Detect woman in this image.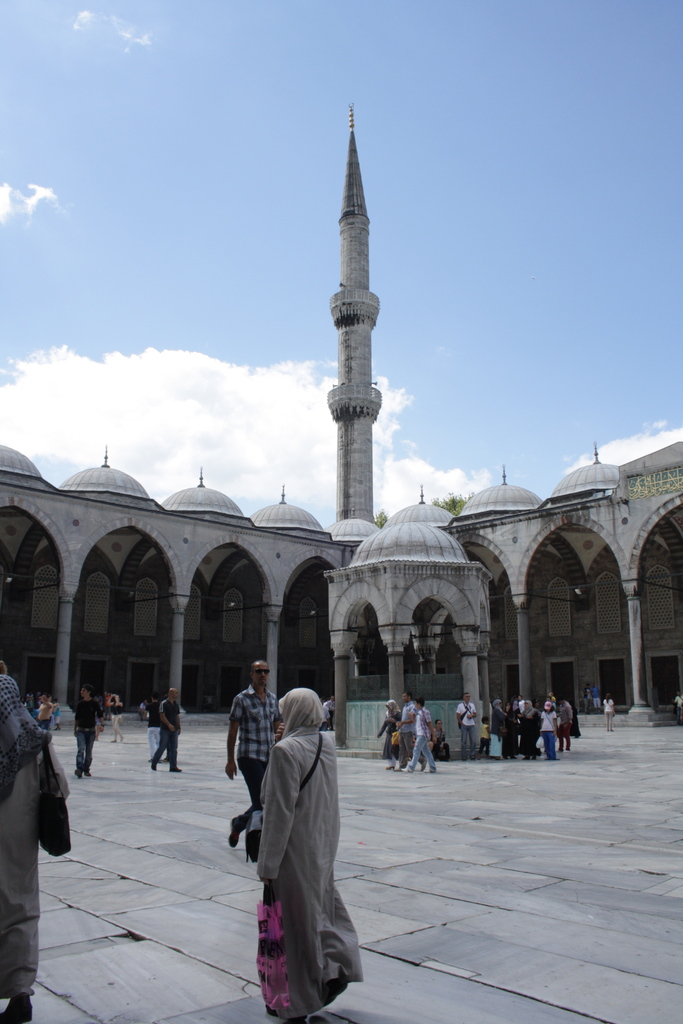
Detection: select_region(382, 700, 404, 766).
